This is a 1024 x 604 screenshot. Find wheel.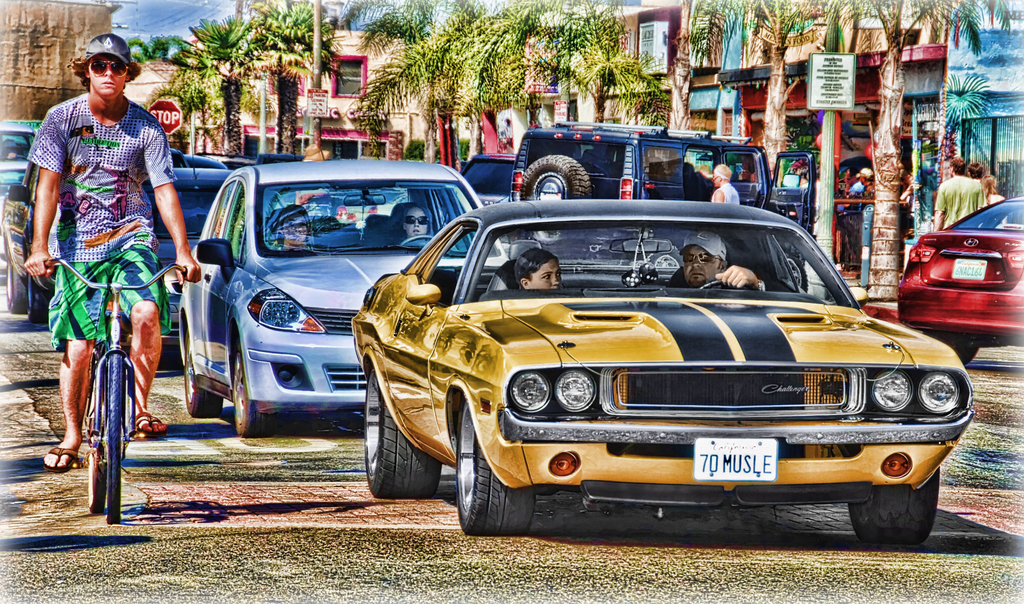
Bounding box: {"left": 364, "top": 382, "right": 435, "bottom": 496}.
